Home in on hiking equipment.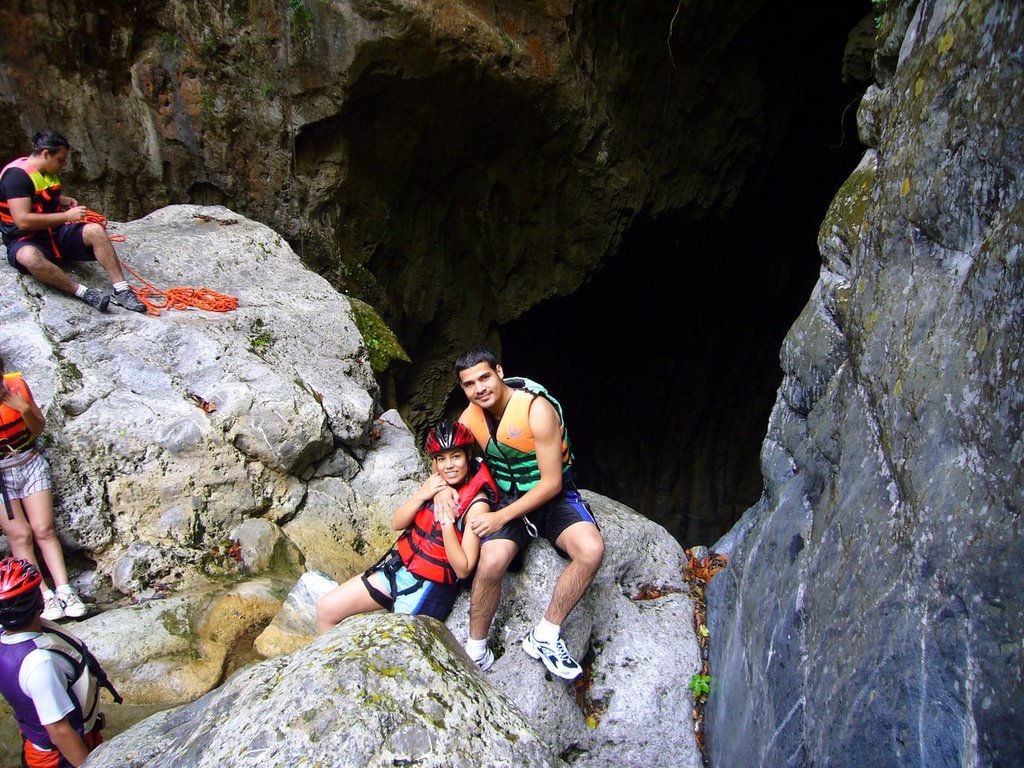
Homed in at l=0, t=620, r=114, b=767.
